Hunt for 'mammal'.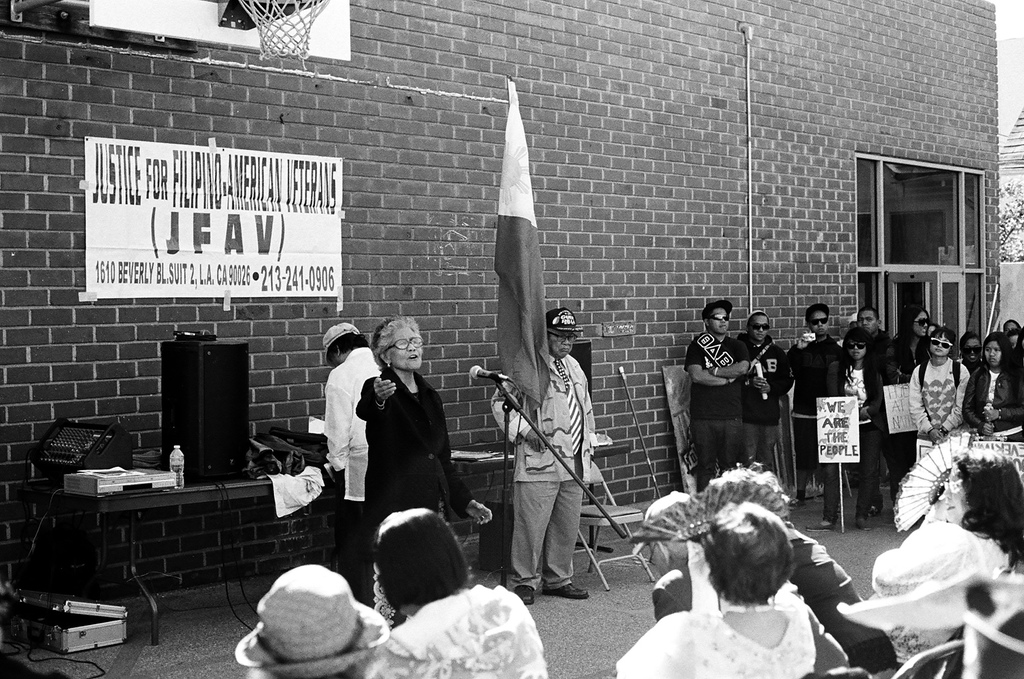
Hunted down at pyautogui.locateOnScreen(1008, 318, 1023, 352).
